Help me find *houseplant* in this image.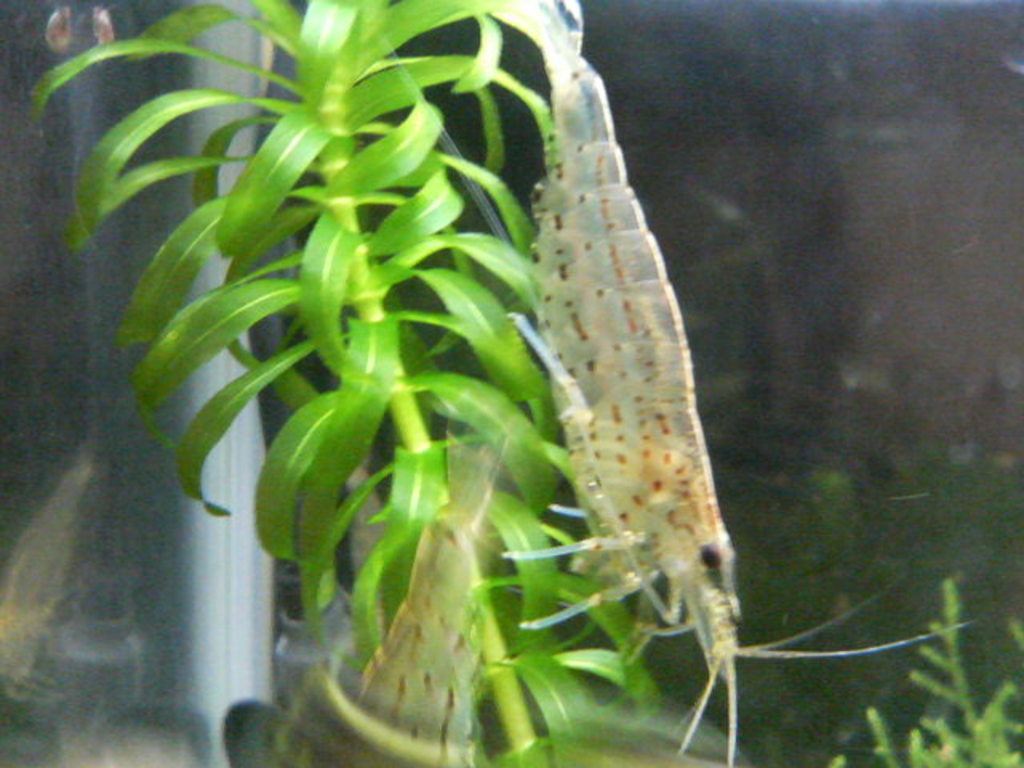
Found it: <box>29,0,752,766</box>.
